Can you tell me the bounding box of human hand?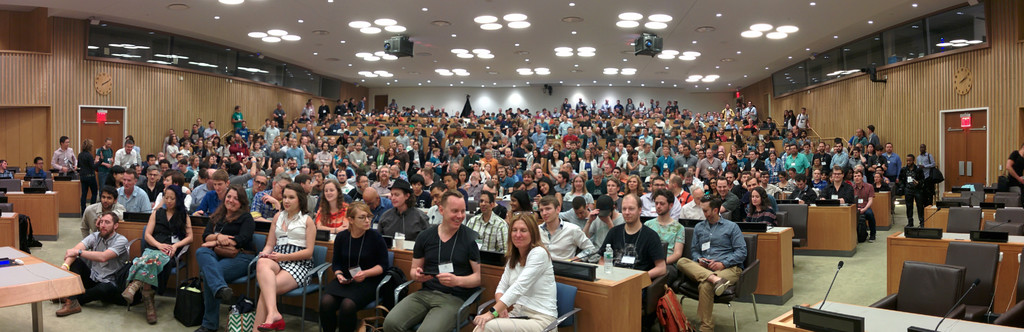
159 242 173 253.
